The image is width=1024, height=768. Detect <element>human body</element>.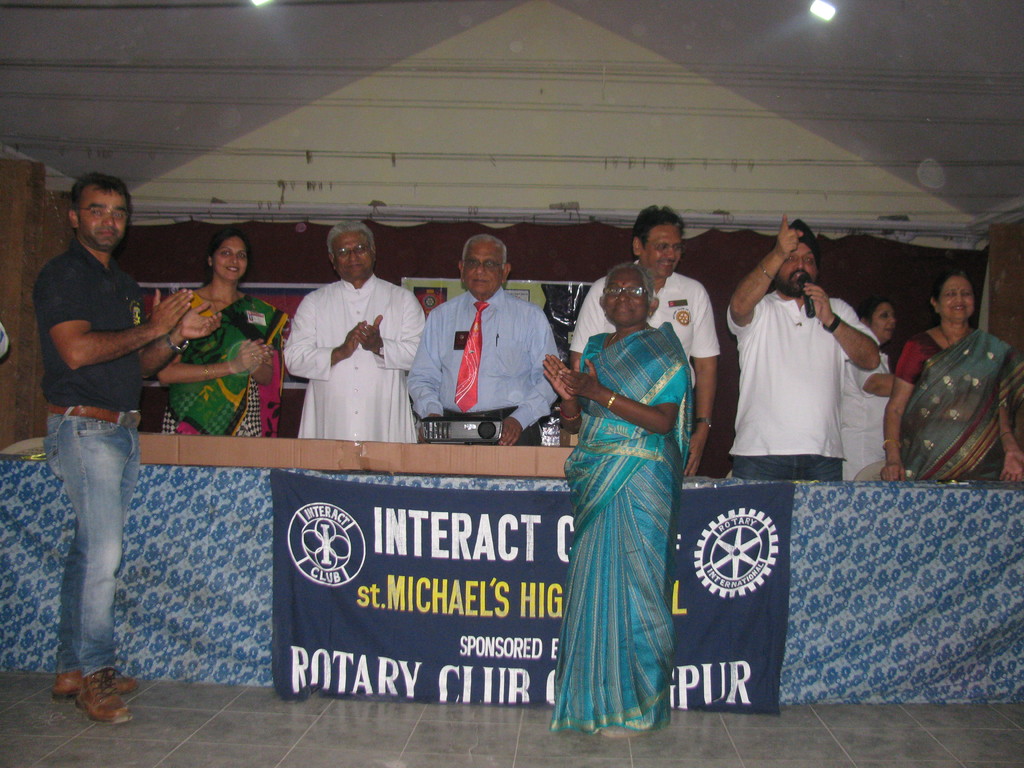
Detection: {"x1": 840, "y1": 352, "x2": 900, "y2": 484}.
